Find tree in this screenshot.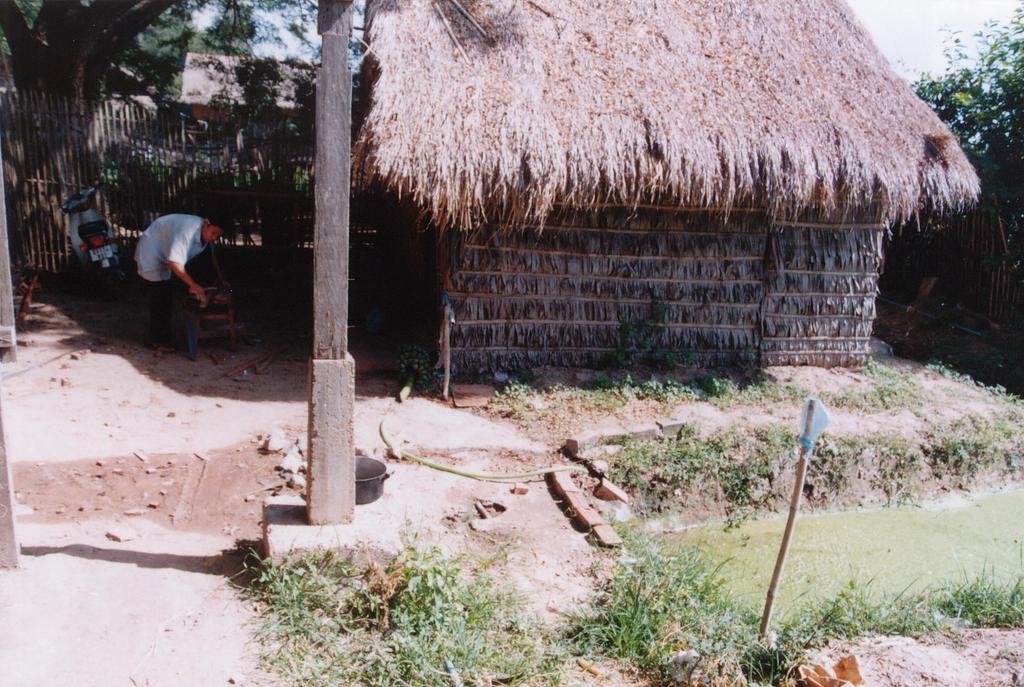
The bounding box for tree is [x1=3, y1=0, x2=177, y2=185].
